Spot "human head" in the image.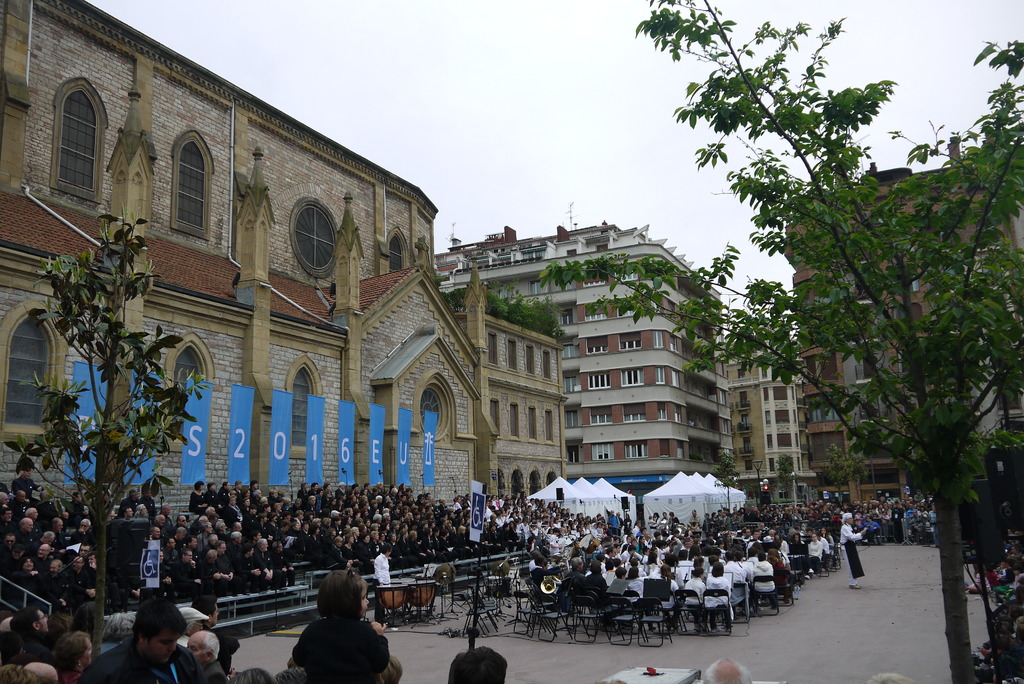
"human head" found at bbox=(661, 566, 671, 576).
